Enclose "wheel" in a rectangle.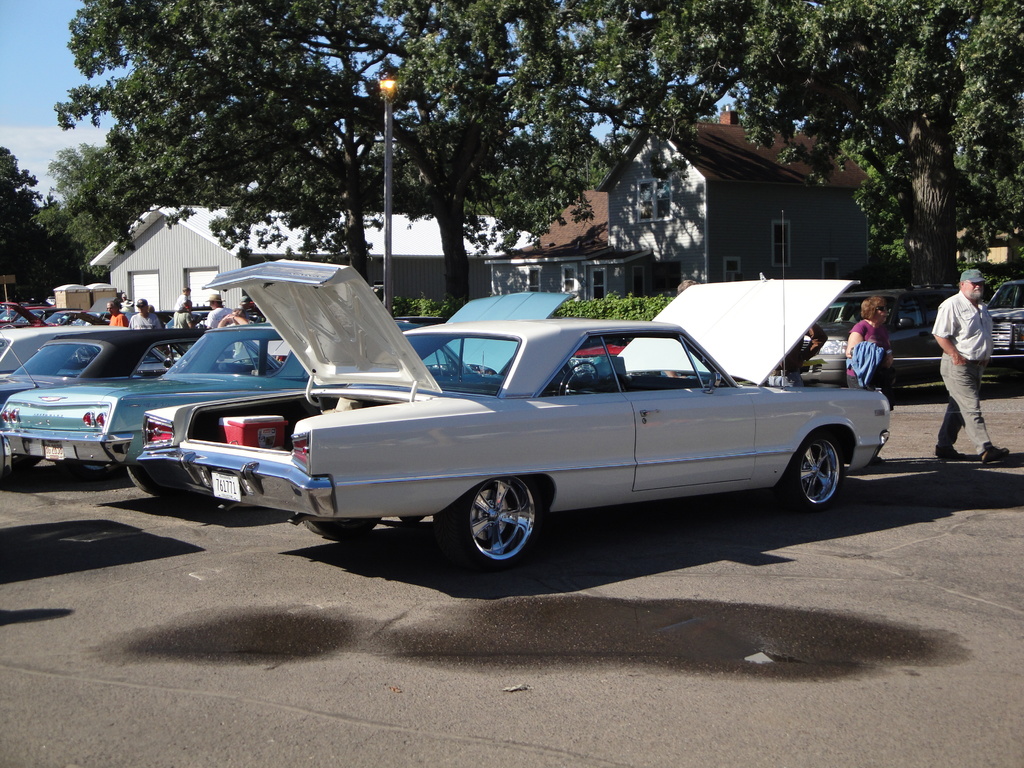
BBox(556, 360, 600, 397).
